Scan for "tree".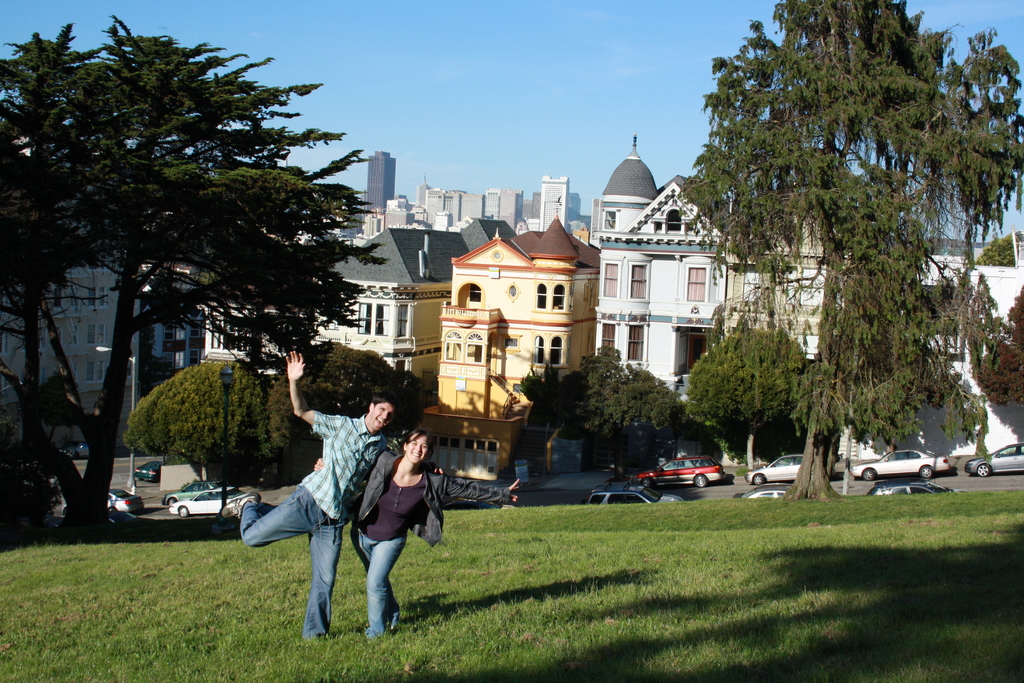
Scan result: region(123, 359, 285, 520).
